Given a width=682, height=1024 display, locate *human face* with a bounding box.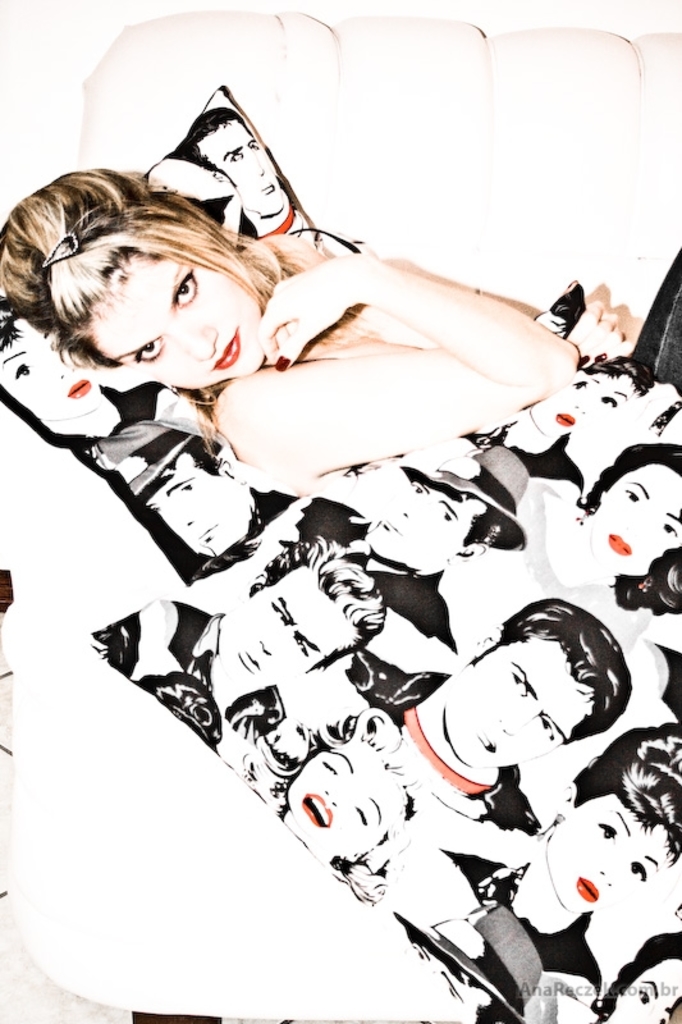
Located: [x1=366, y1=486, x2=491, y2=558].
